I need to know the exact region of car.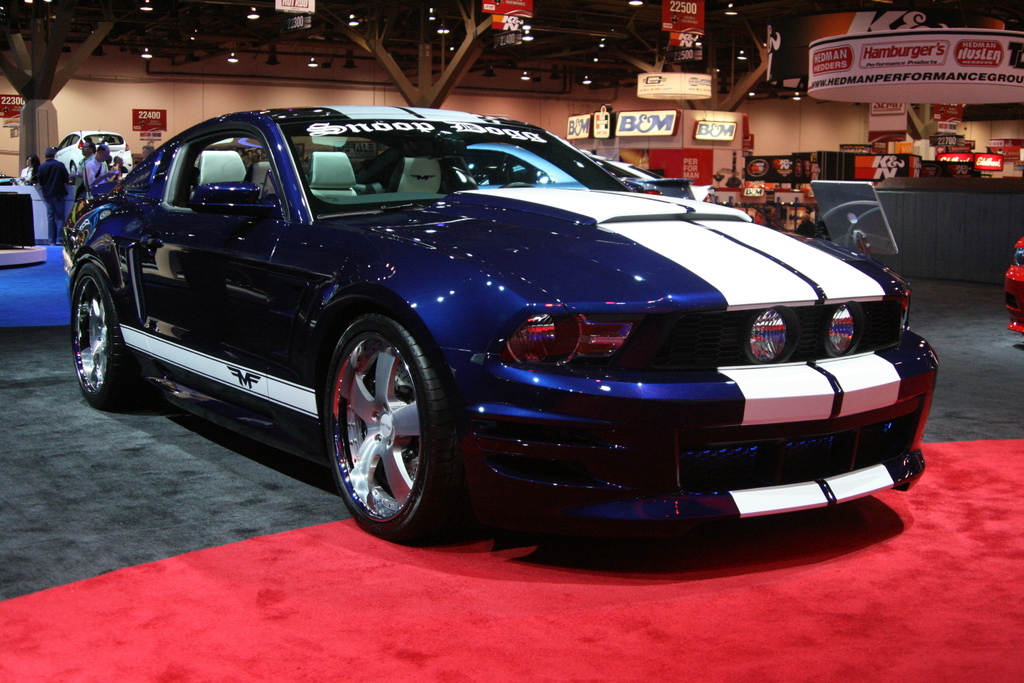
Region: detection(63, 107, 950, 541).
